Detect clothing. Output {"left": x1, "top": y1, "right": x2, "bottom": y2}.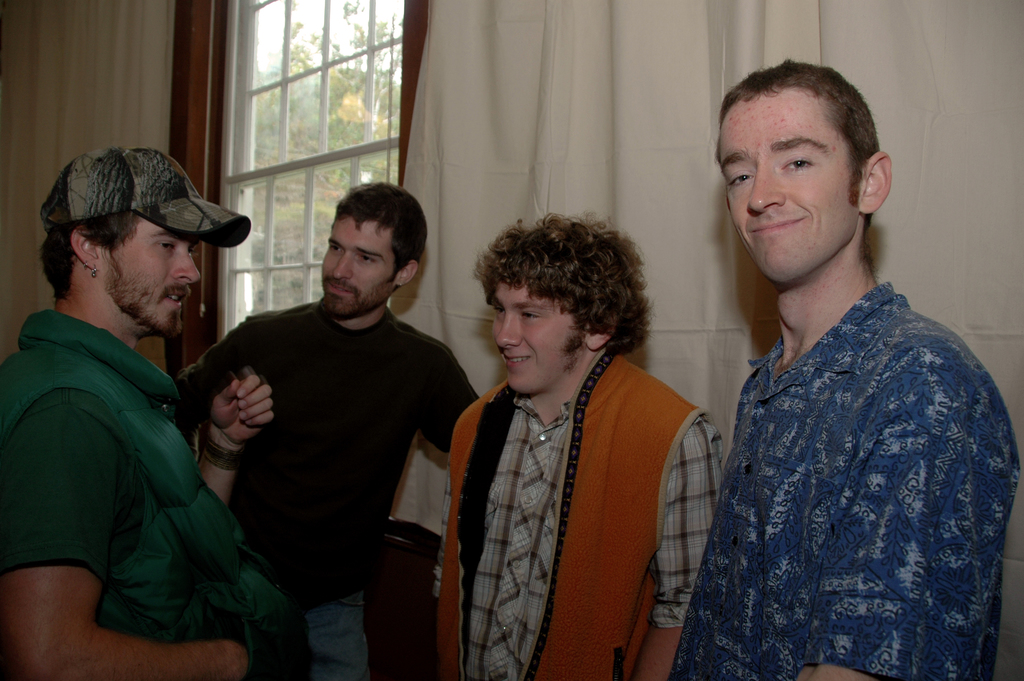
{"left": 430, "top": 350, "right": 724, "bottom": 680}.
